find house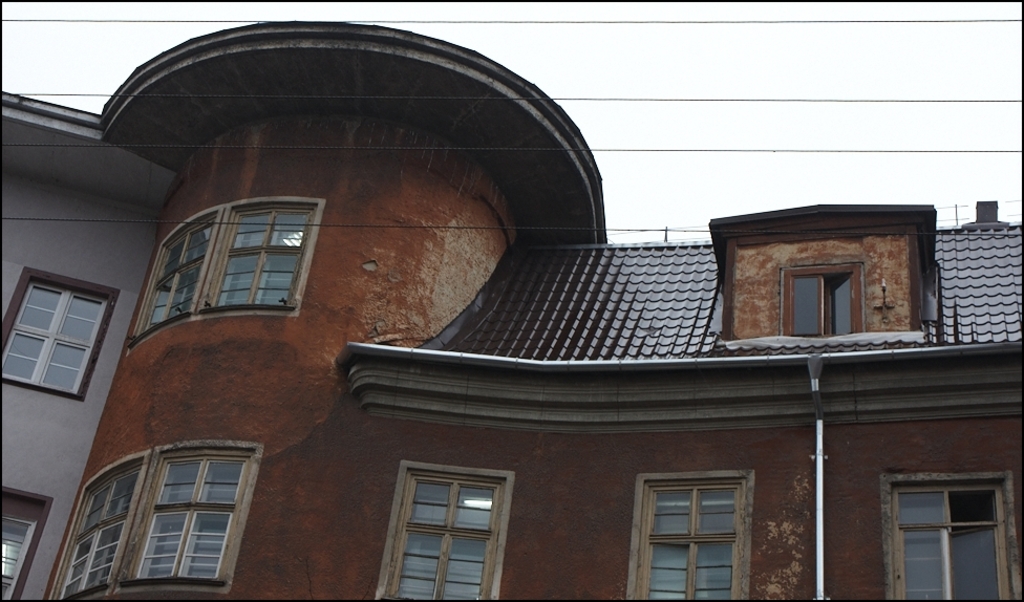
(x1=0, y1=16, x2=1023, y2=601)
